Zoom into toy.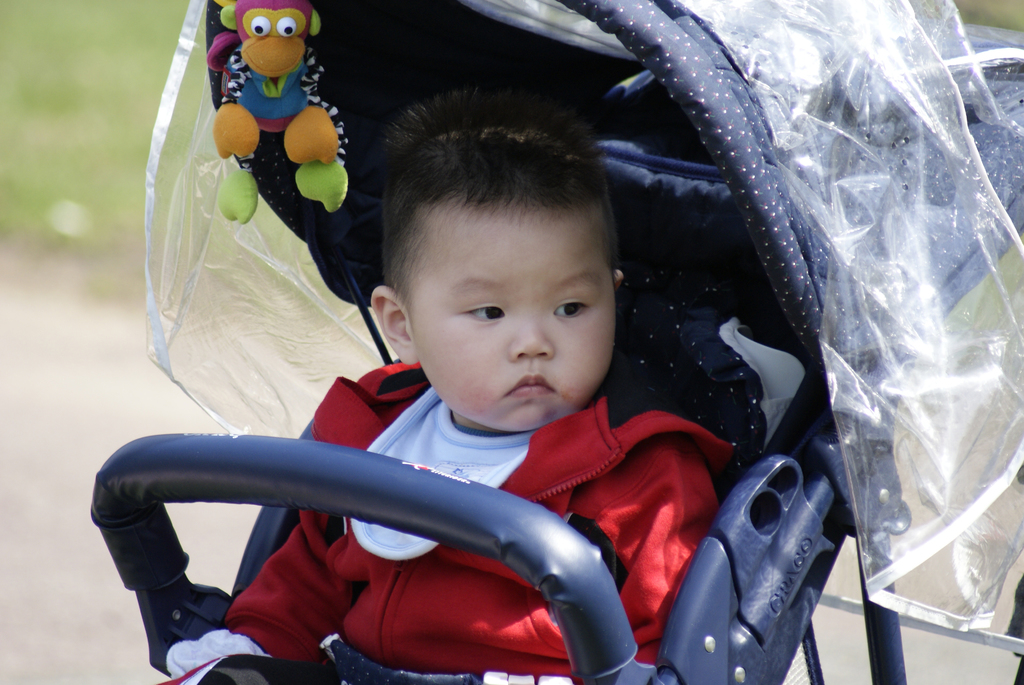
Zoom target: 197/8/324/216.
